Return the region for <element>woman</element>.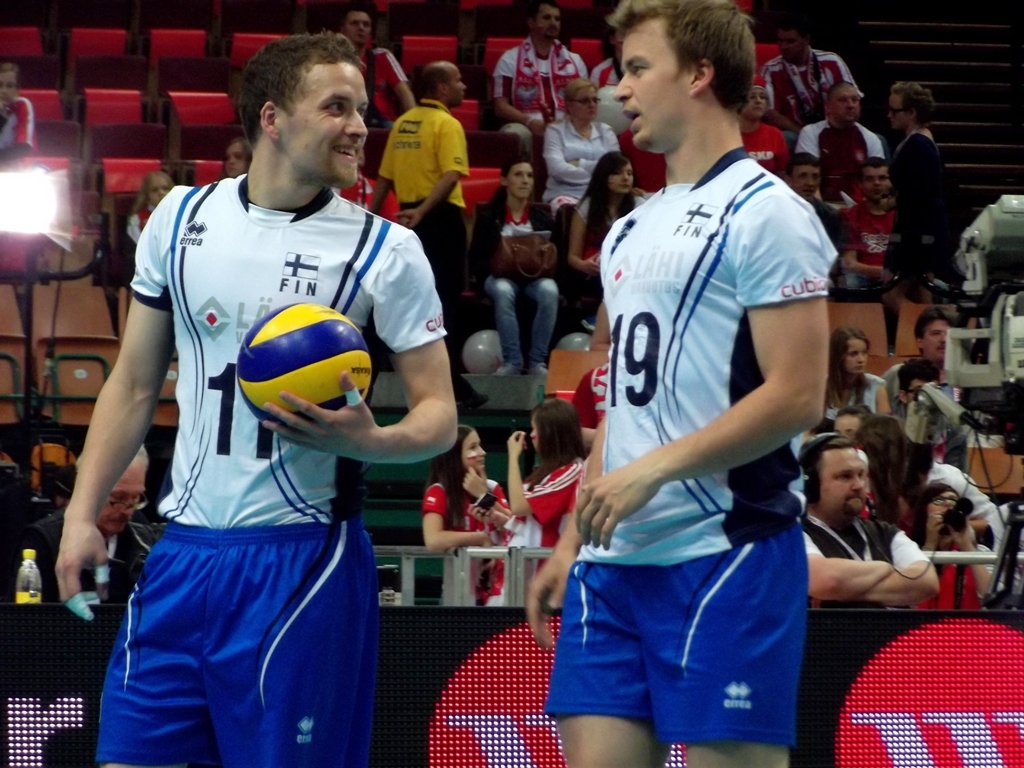
box(422, 419, 523, 598).
